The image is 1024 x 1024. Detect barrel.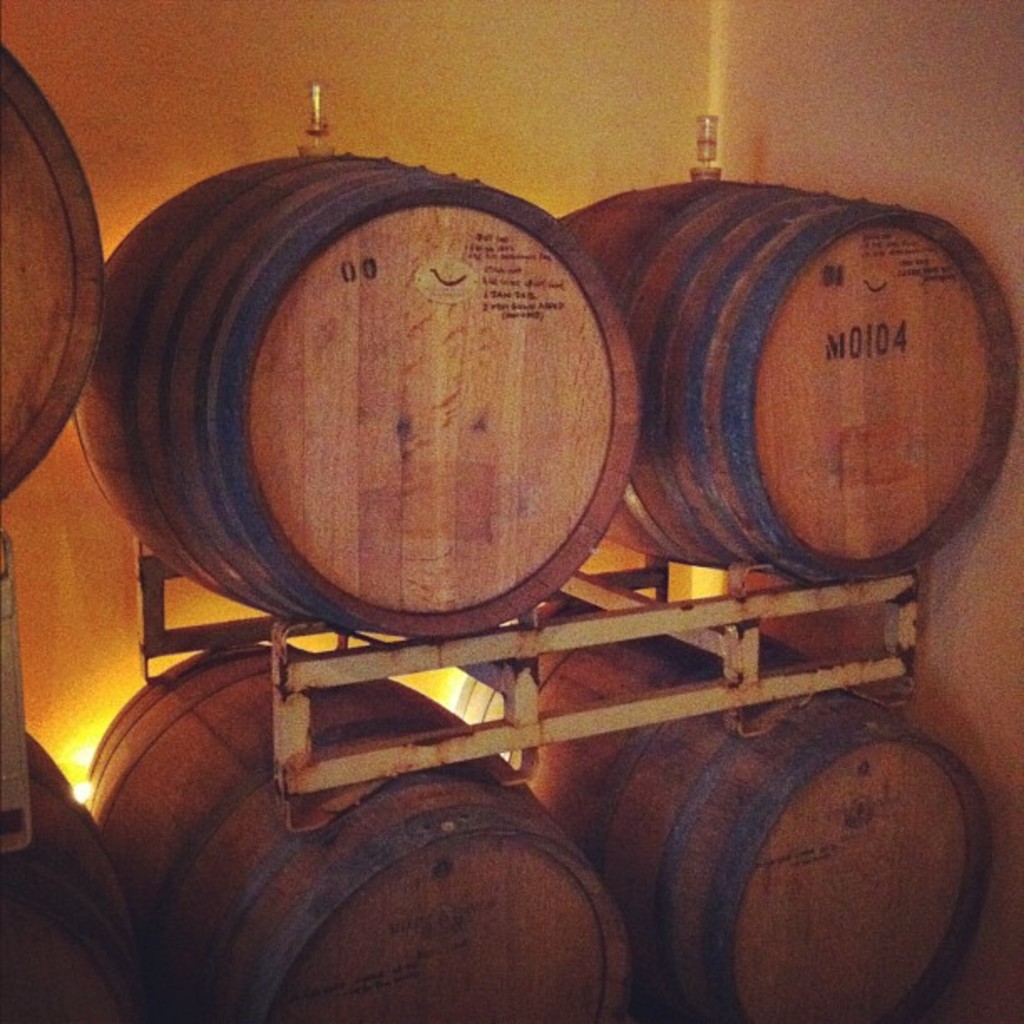
Detection: [left=79, top=644, right=619, bottom=1022].
